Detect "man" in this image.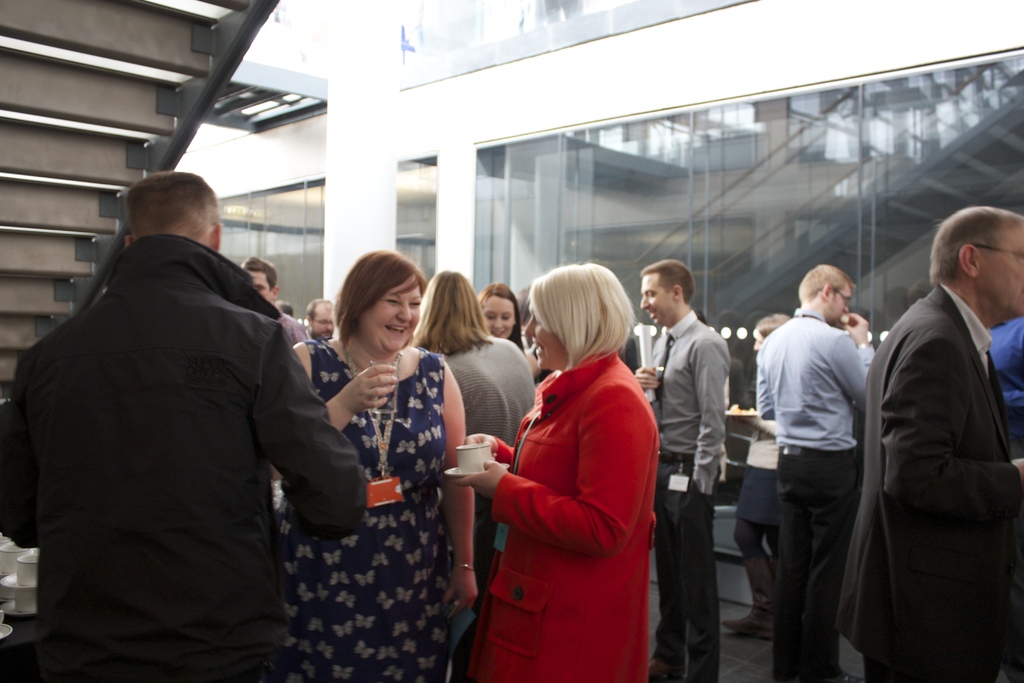
Detection: (234,253,316,381).
